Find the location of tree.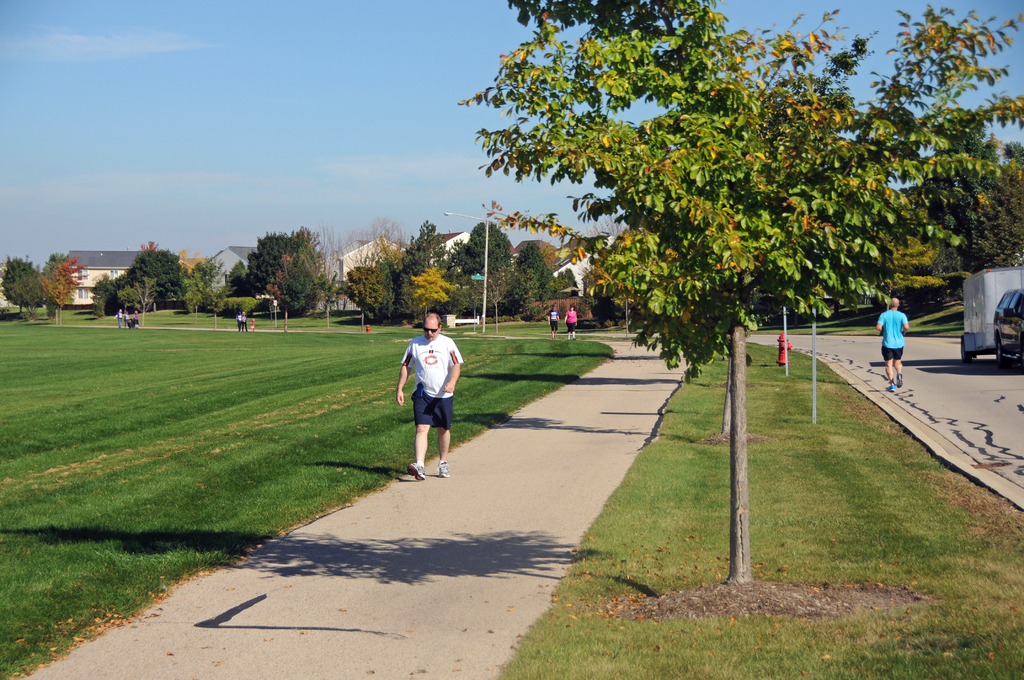
Location: [x1=226, y1=259, x2=249, y2=287].
